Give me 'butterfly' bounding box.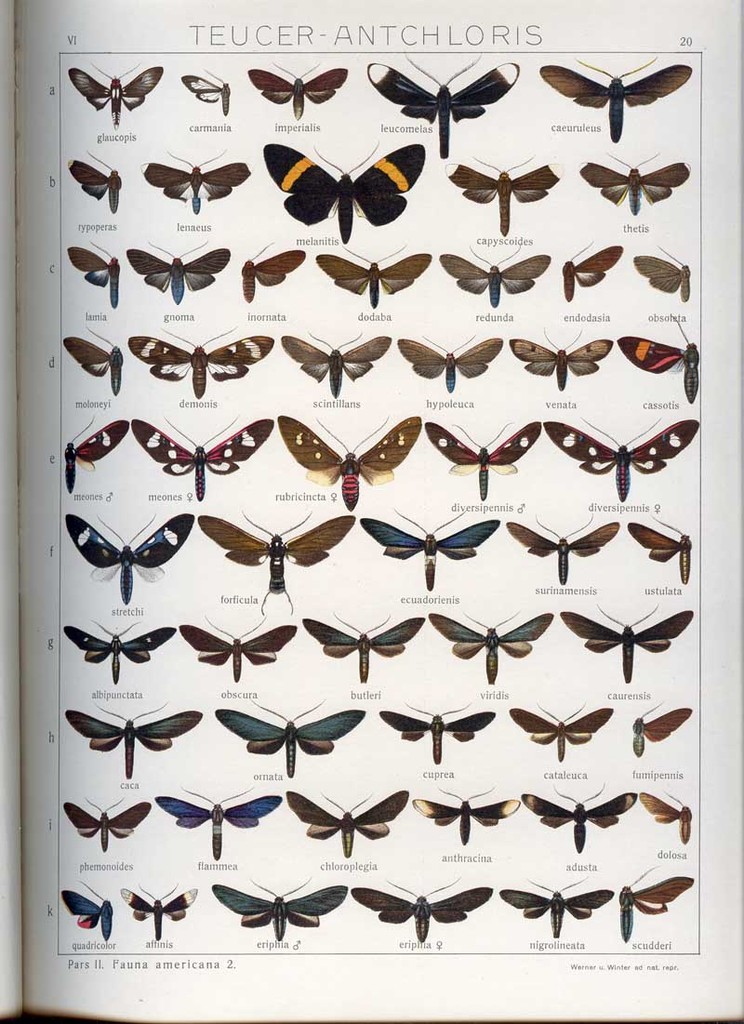
<bbox>58, 791, 151, 855</bbox>.
